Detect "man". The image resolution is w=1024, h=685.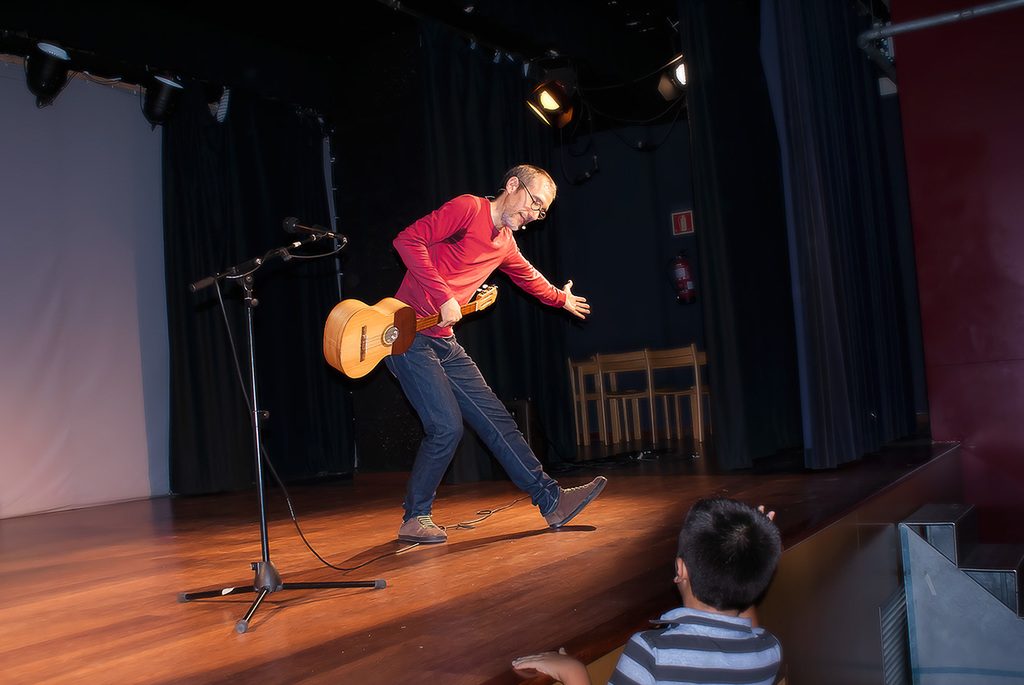
(334, 166, 591, 542).
